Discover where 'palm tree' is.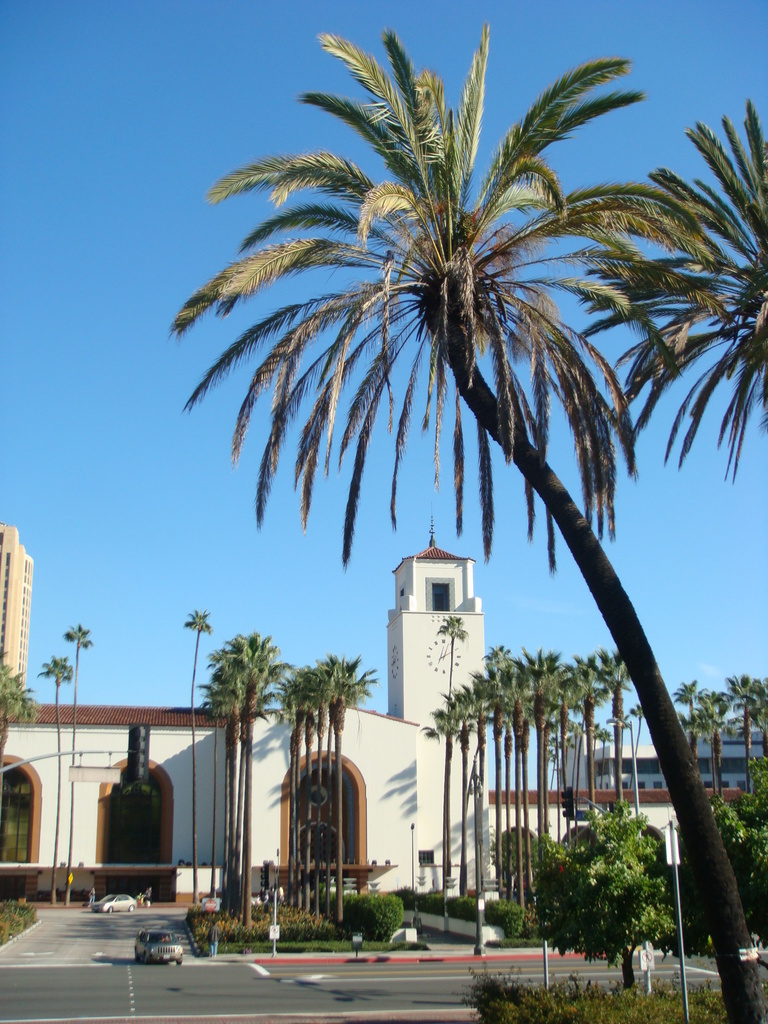
Discovered at [278,647,358,876].
